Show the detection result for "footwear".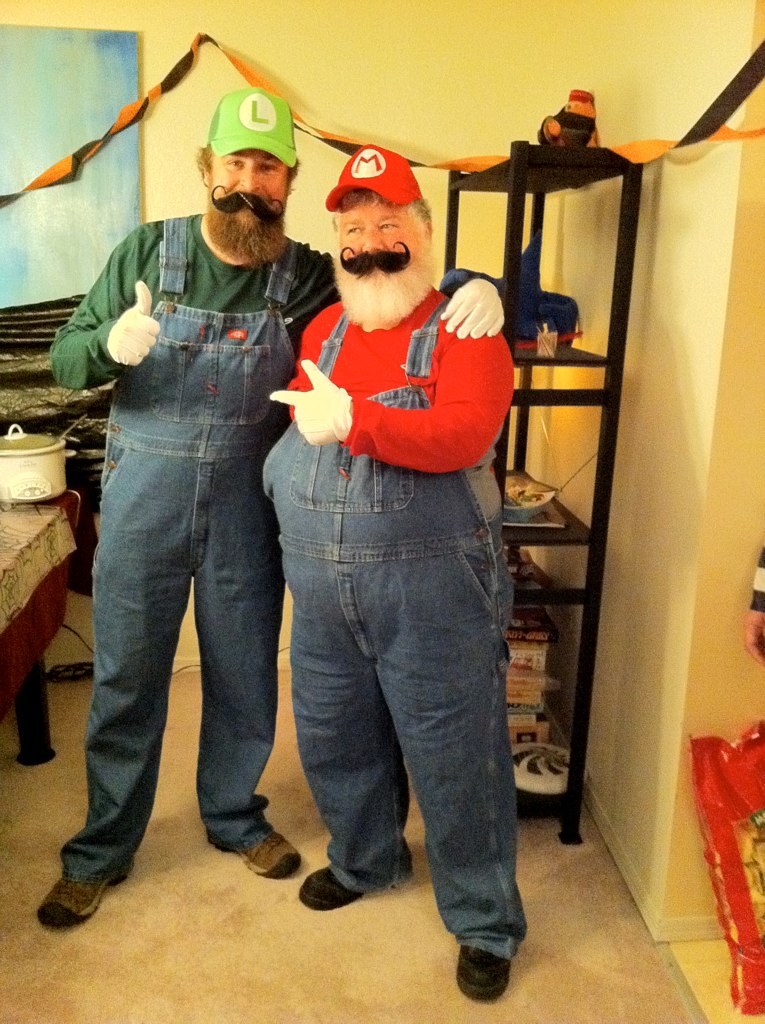
(left=295, top=856, right=351, bottom=911).
